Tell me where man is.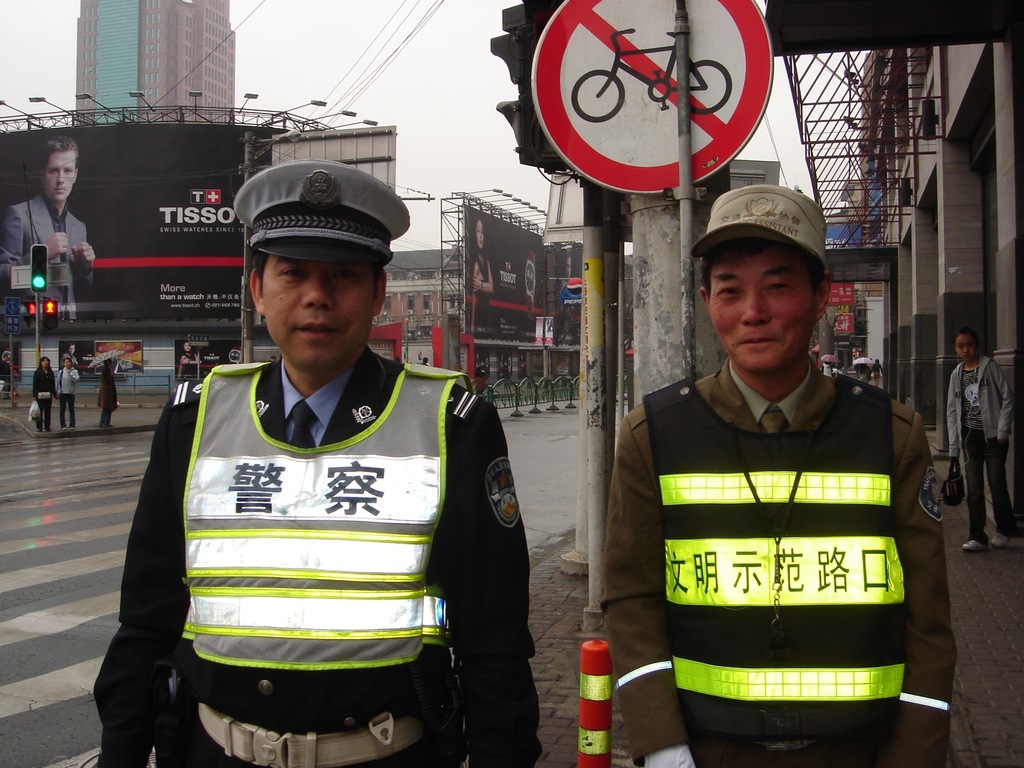
man is at {"left": 593, "top": 183, "right": 961, "bottom": 766}.
